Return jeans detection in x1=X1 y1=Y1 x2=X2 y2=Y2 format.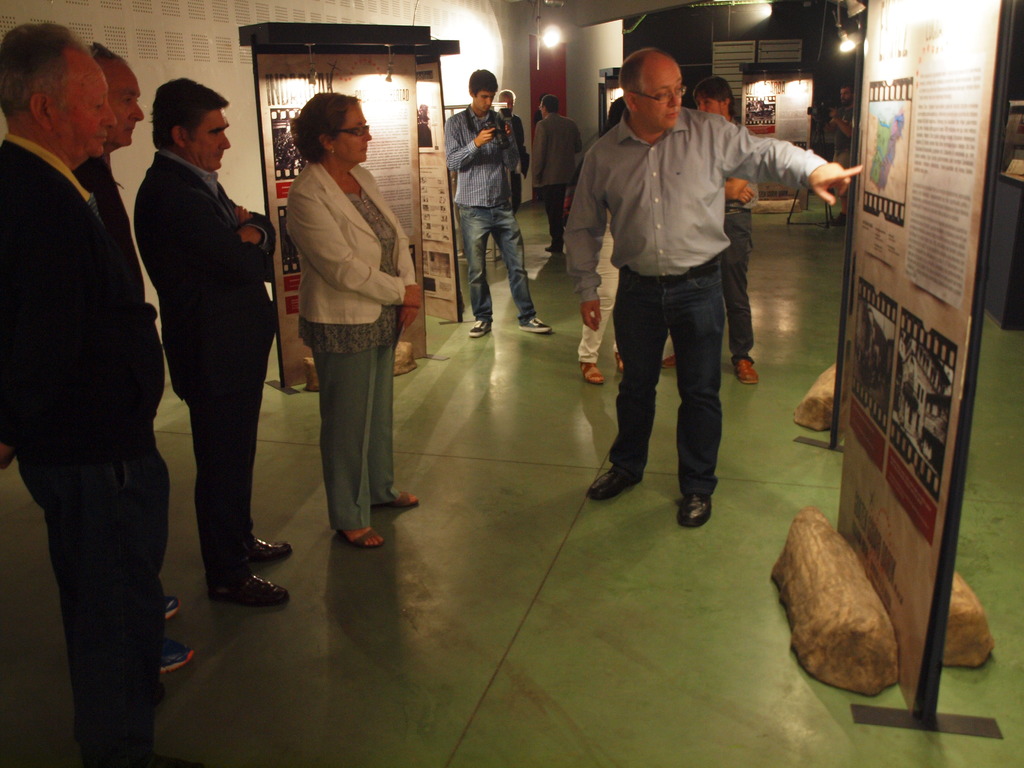
x1=308 y1=339 x2=401 y2=524.
